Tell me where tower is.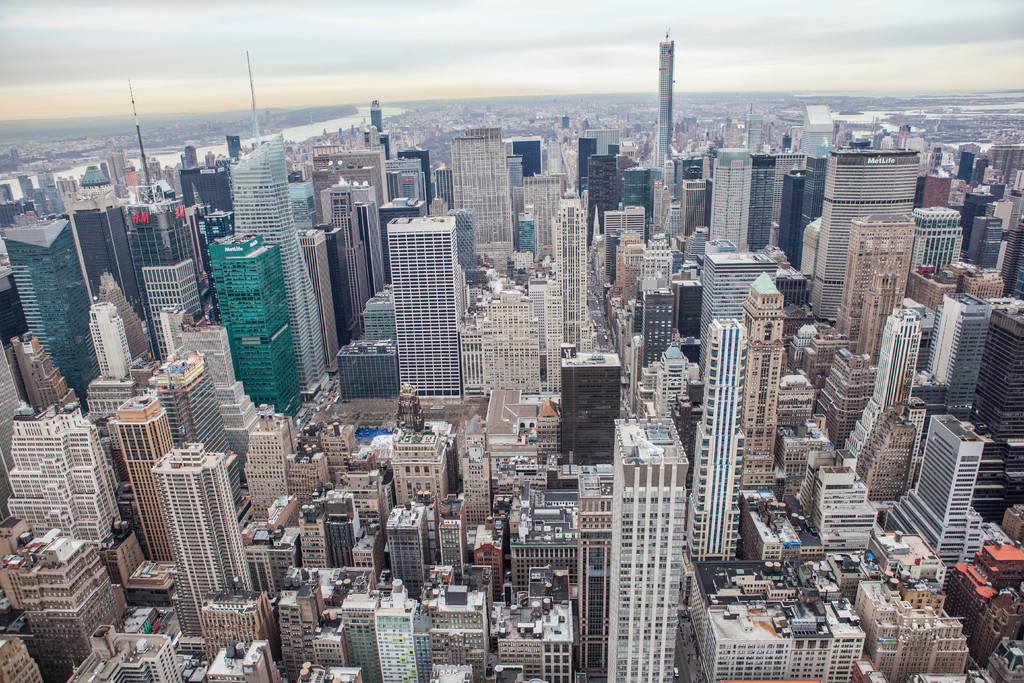
tower is at {"x1": 375, "y1": 586, "x2": 428, "y2": 682}.
